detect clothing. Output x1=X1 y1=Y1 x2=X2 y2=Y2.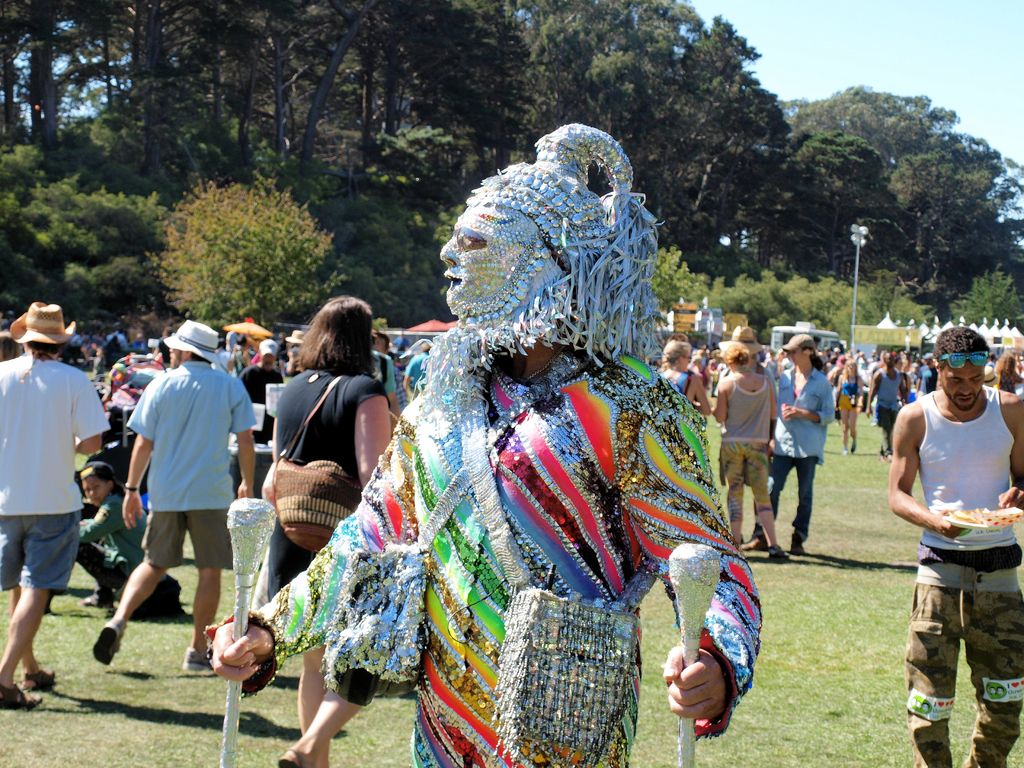
x1=267 y1=368 x2=386 y2=601.
